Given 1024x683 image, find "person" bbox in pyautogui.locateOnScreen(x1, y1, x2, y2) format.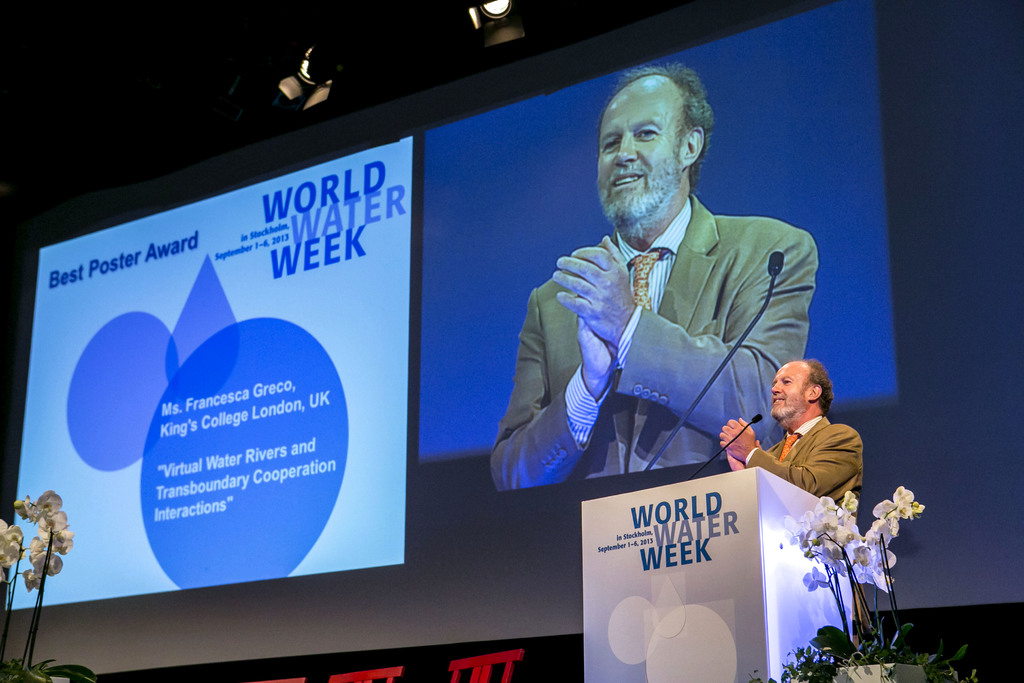
pyautogui.locateOnScreen(484, 67, 831, 480).
